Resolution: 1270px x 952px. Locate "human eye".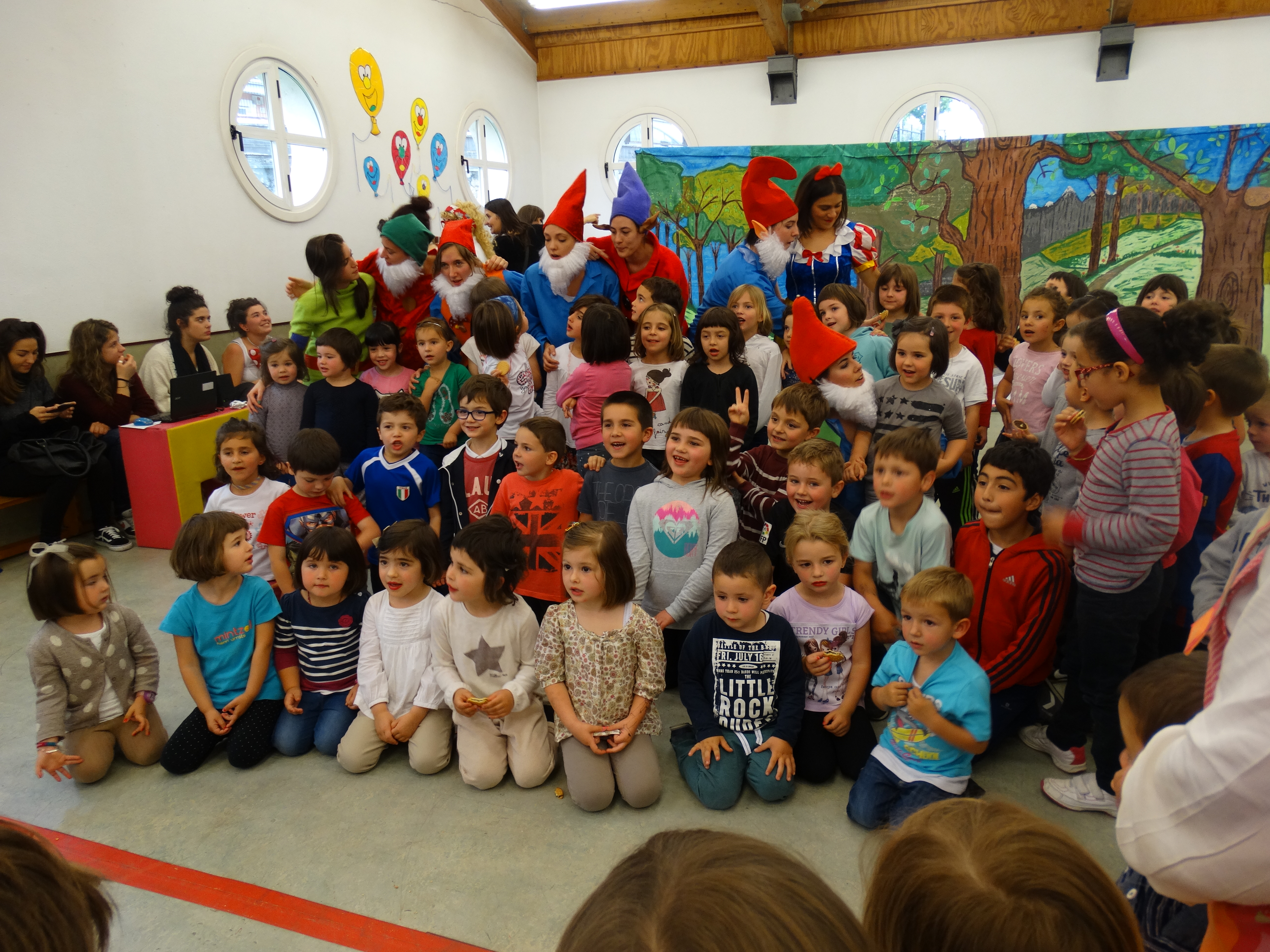
box(105, 83, 107, 84).
